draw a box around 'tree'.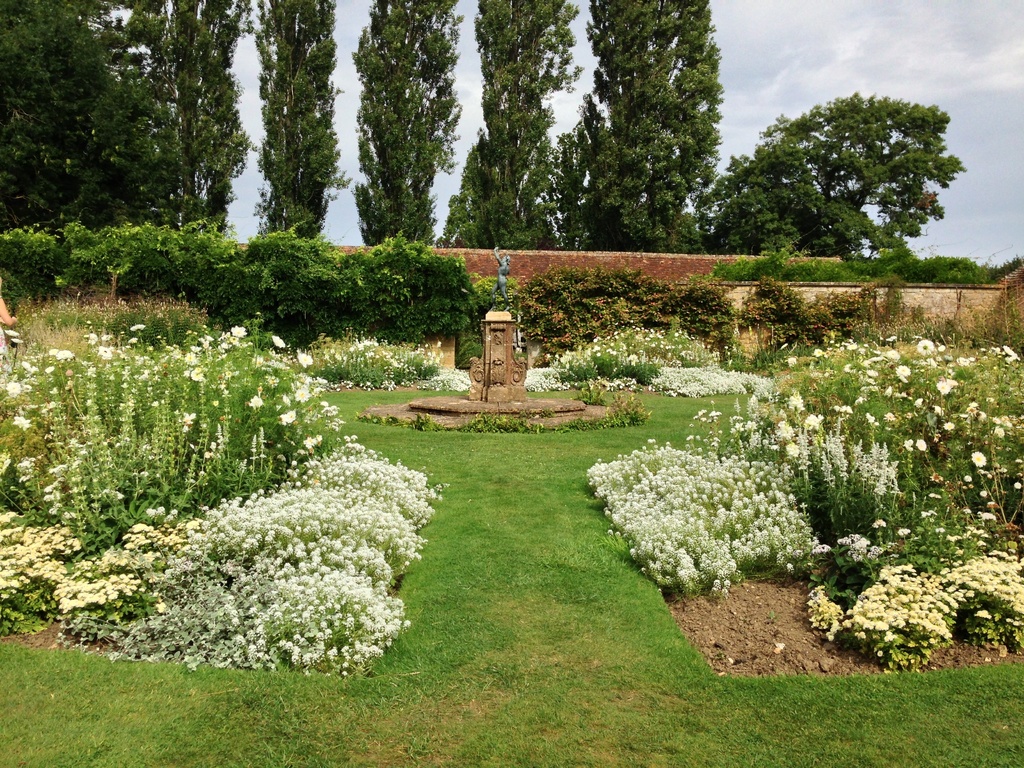
select_region(168, 0, 244, 230).
